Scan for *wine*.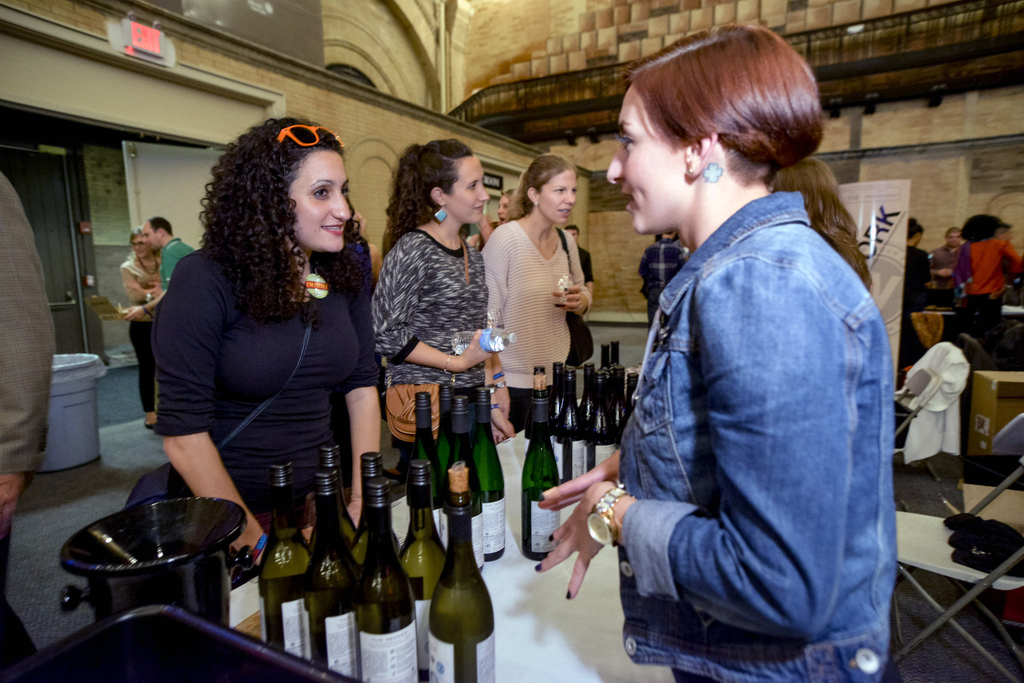
Scan result: (551,370,581,488).
